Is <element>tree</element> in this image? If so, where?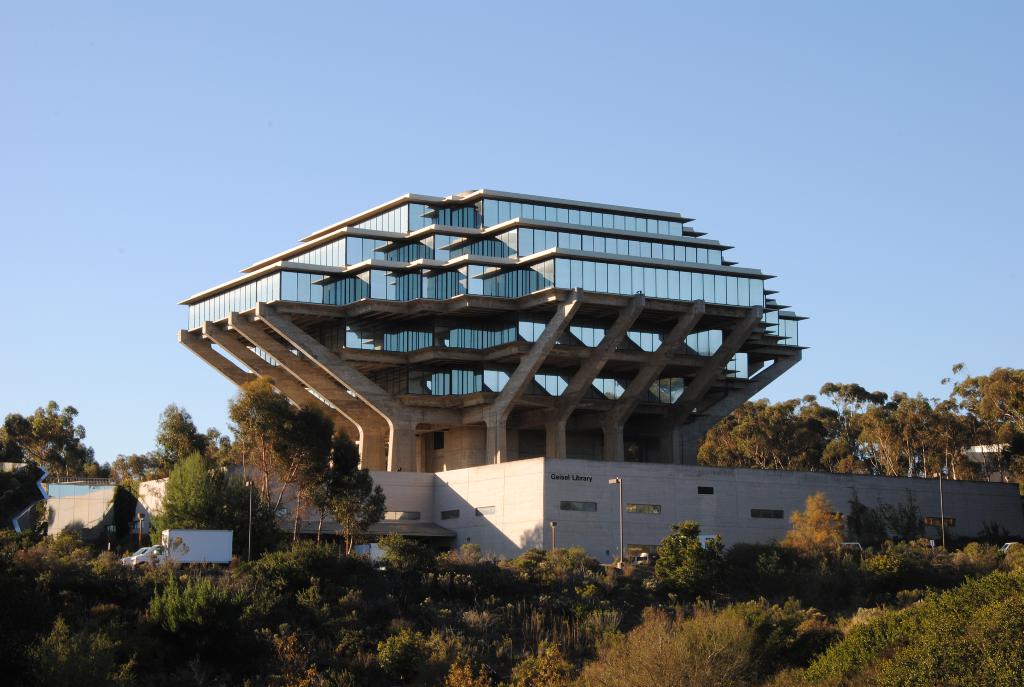
Yes, at x1=685 y1=401 x2=852 y2=481.
